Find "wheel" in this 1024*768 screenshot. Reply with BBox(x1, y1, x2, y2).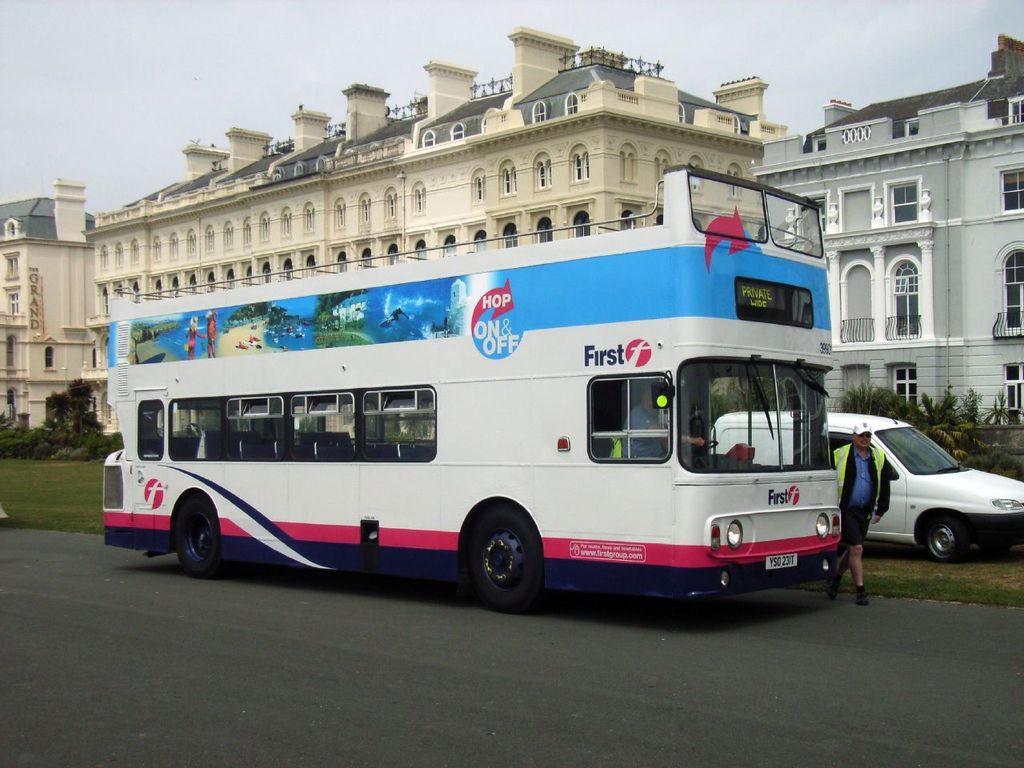
BBox(172, 493, 221, 578).
